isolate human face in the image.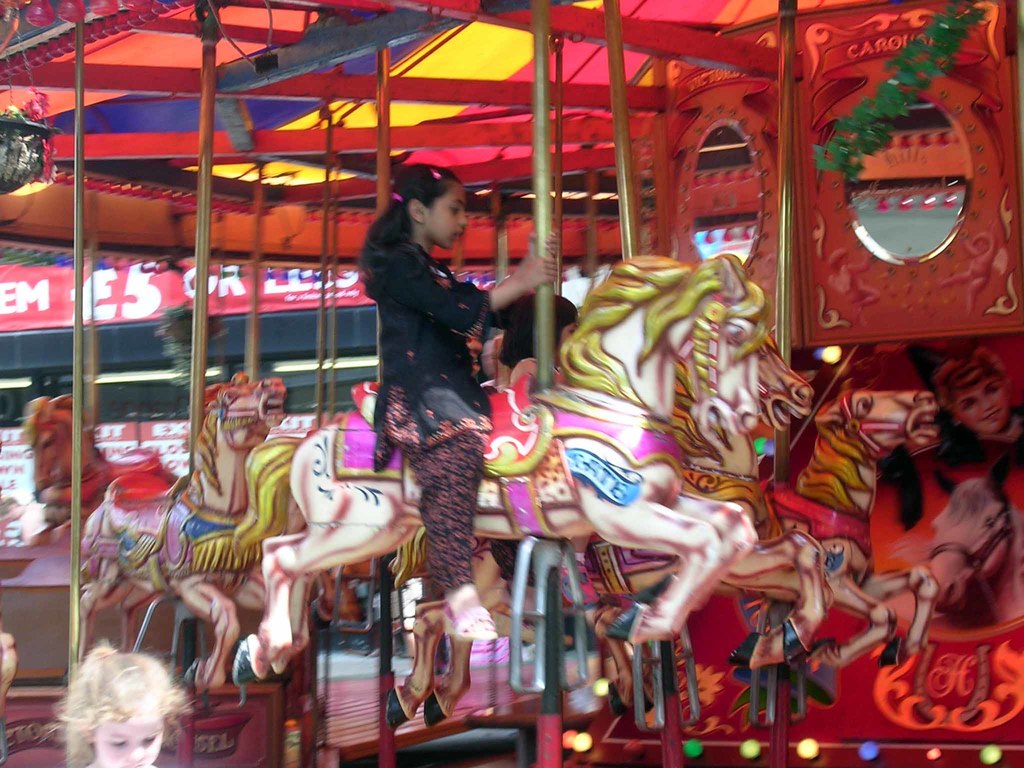
Isolated region: x1=425 y1=183 x2=468 y2=251.
